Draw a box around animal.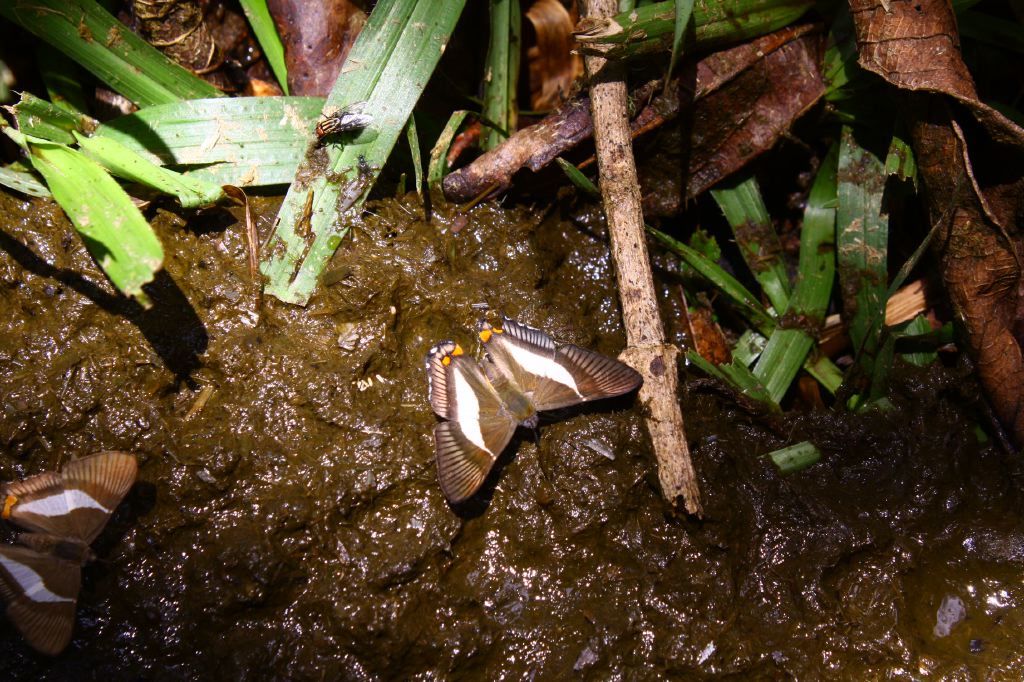
l=0, t=447, r=136, b=660.
